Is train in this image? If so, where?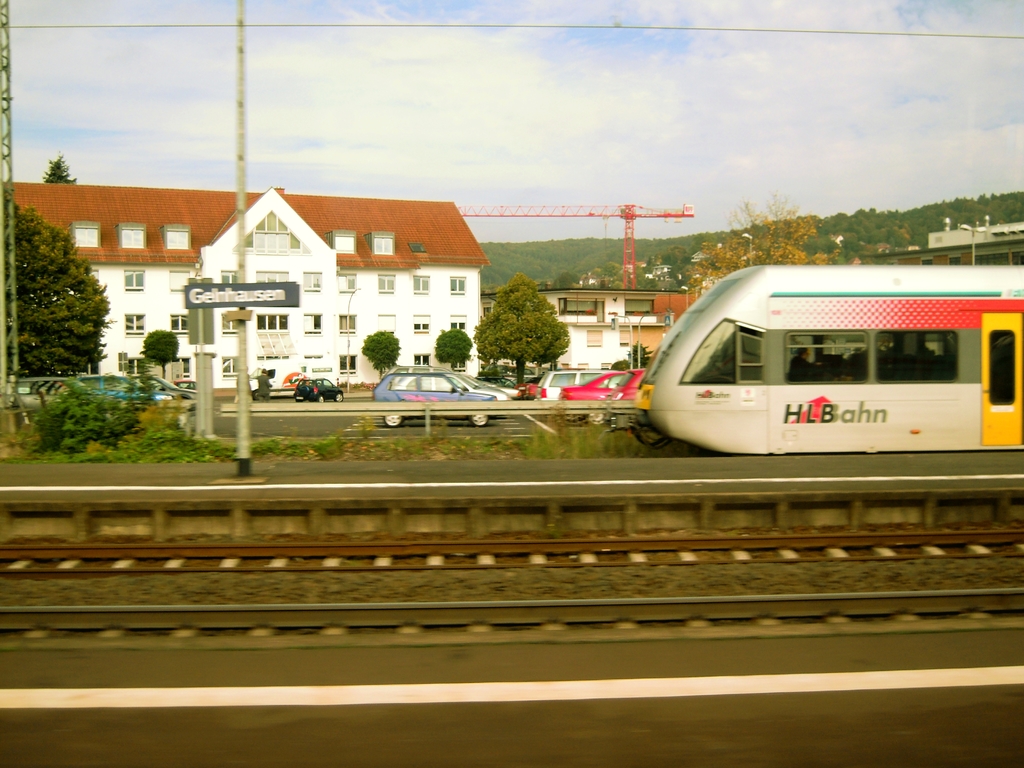
Yes, at pyautogui.locateOnScreen(611, 265, 1023, 452).
